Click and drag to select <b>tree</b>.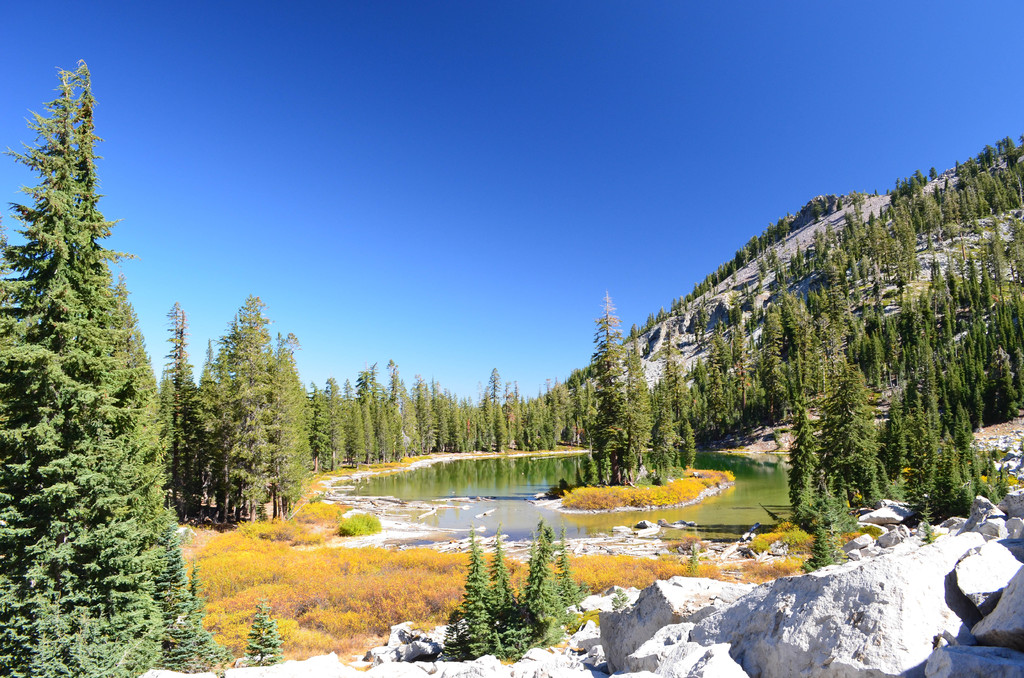
Selection: {"left": 6, "top": 57, "right": 170, "bottom": 636}.
